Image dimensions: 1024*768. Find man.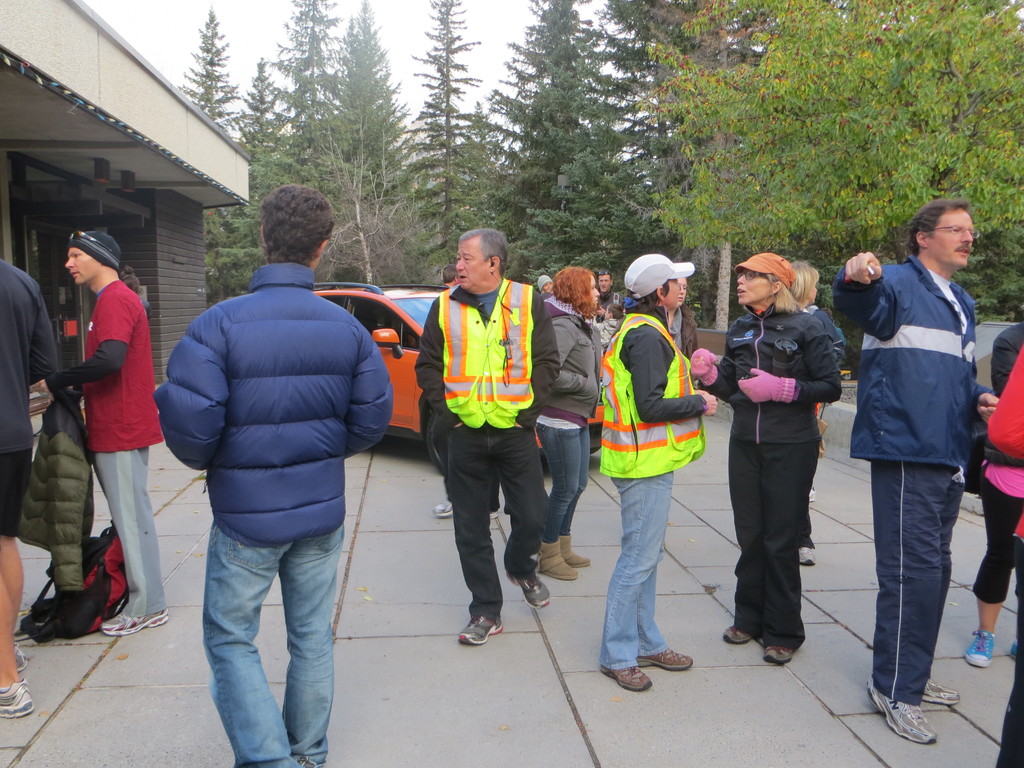
bbox=[829, 198, 1000, 746].
